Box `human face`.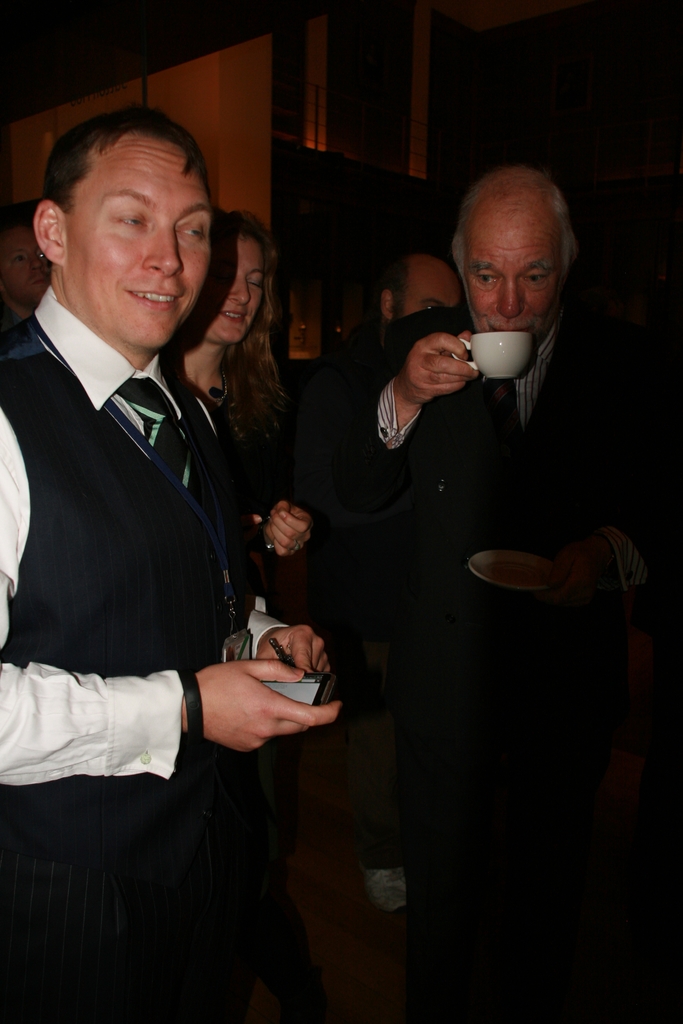
bbox=(396, 273, 463, 319).
